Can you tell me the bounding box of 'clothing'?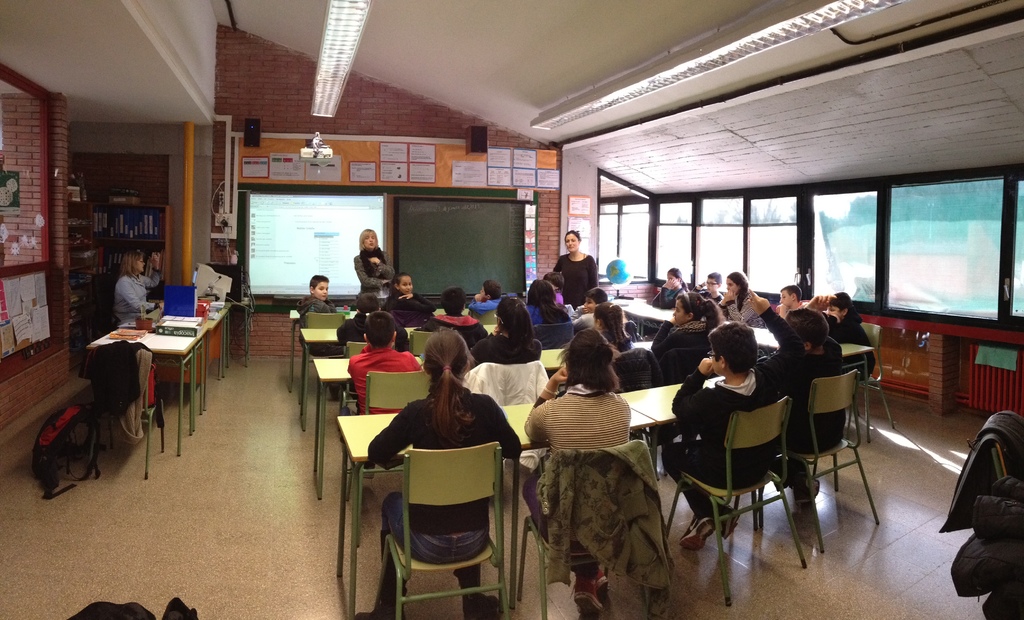
box(524, 391, 635, 584).
